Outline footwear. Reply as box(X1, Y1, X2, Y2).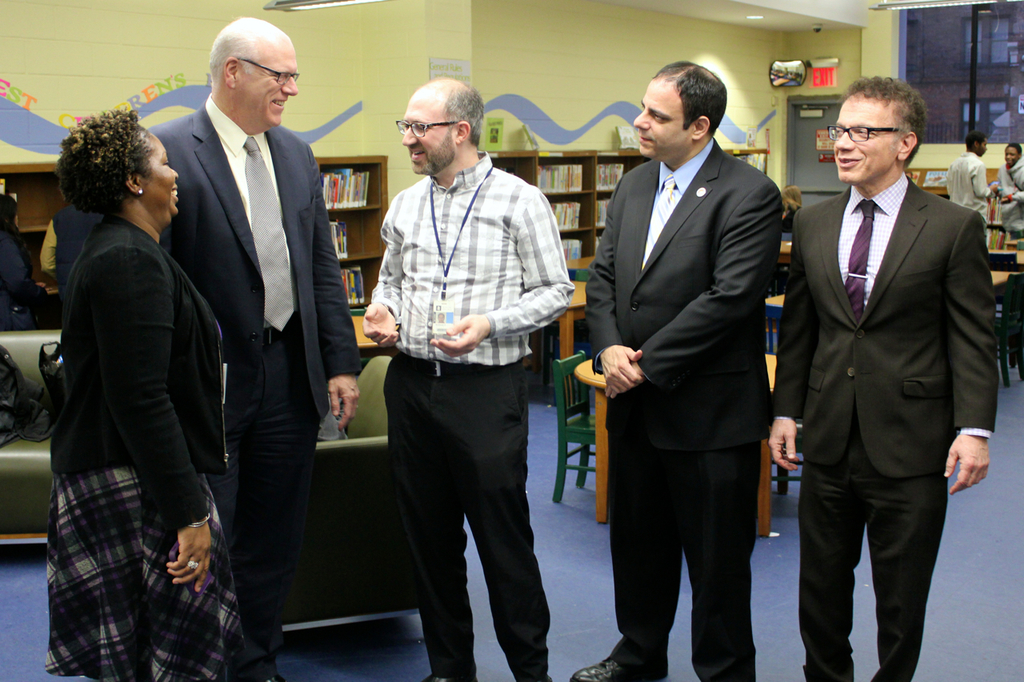
box(567, 656, 634, 681).
